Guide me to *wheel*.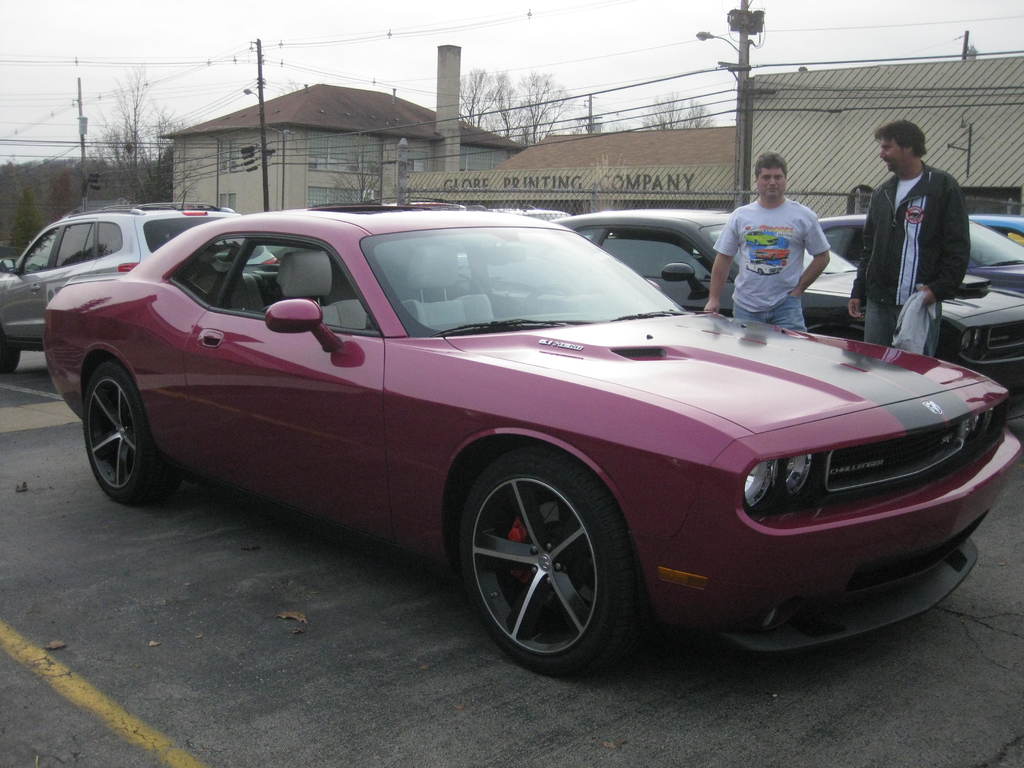
Guidance: bbox(81, 363, 162, 504).
